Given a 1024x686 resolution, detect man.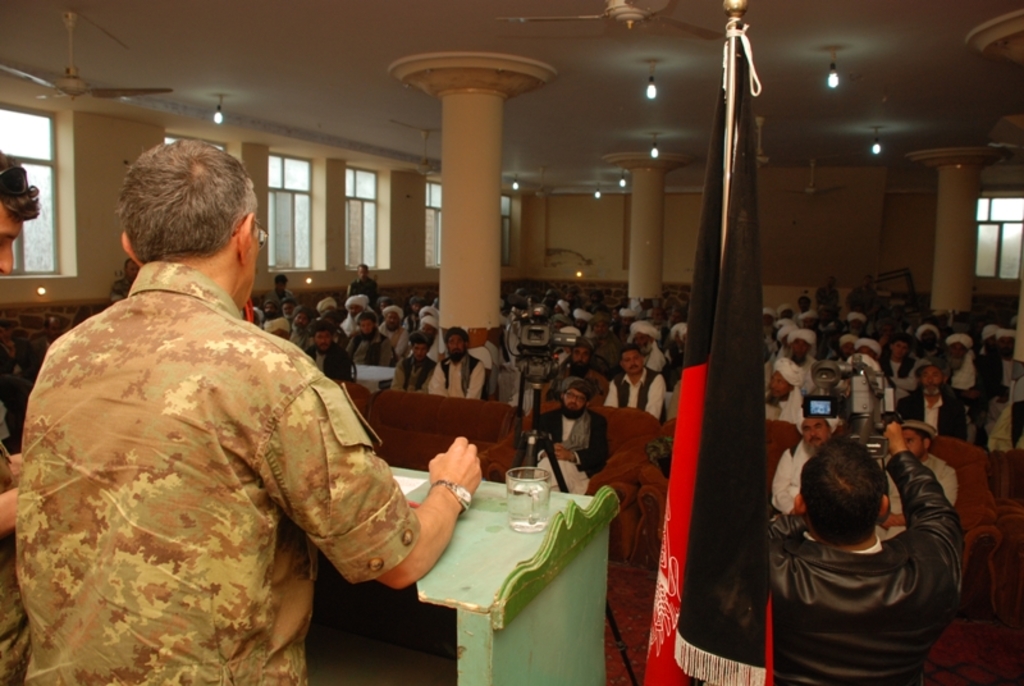
[845, 274, 878, 316].
